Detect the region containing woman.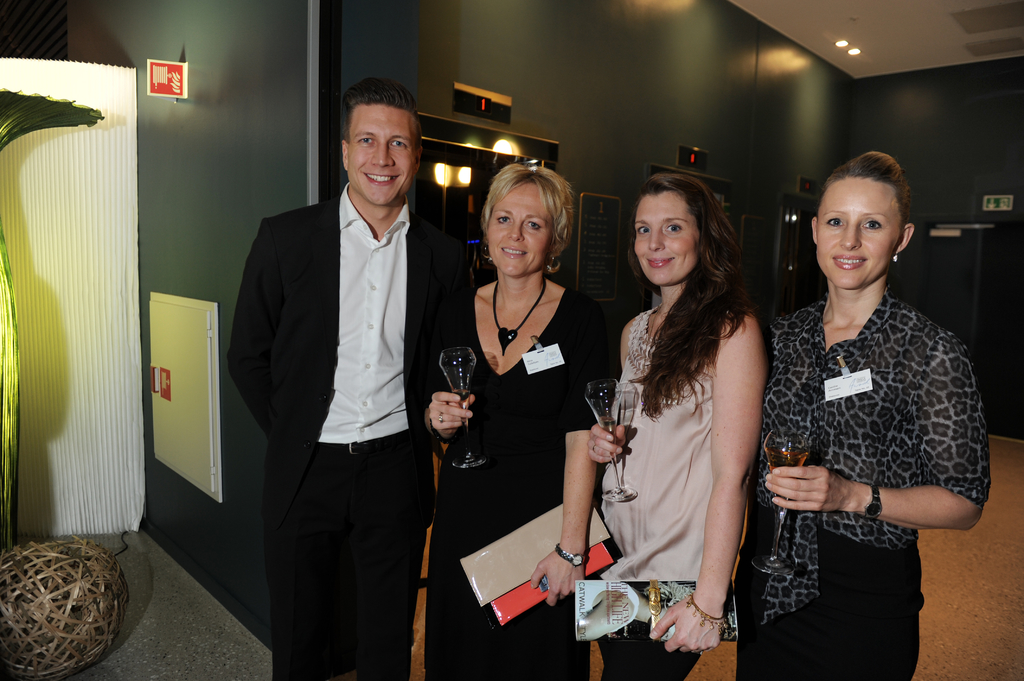
(left=740, top=148, right=991, bottom=680).
